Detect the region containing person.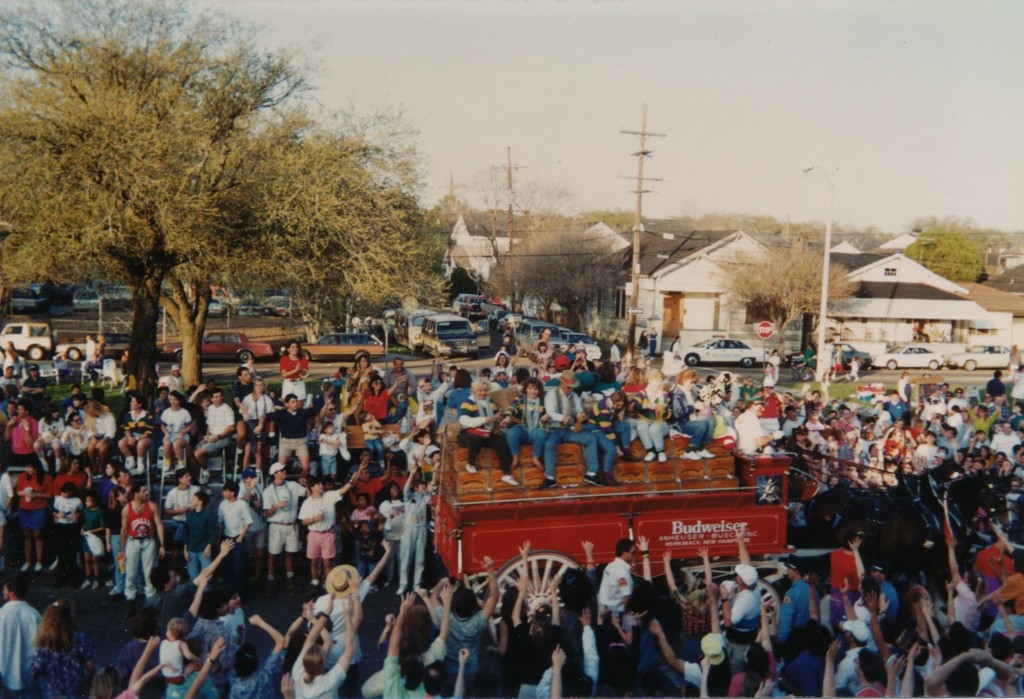
Rect(414, 550, 495, 698).
